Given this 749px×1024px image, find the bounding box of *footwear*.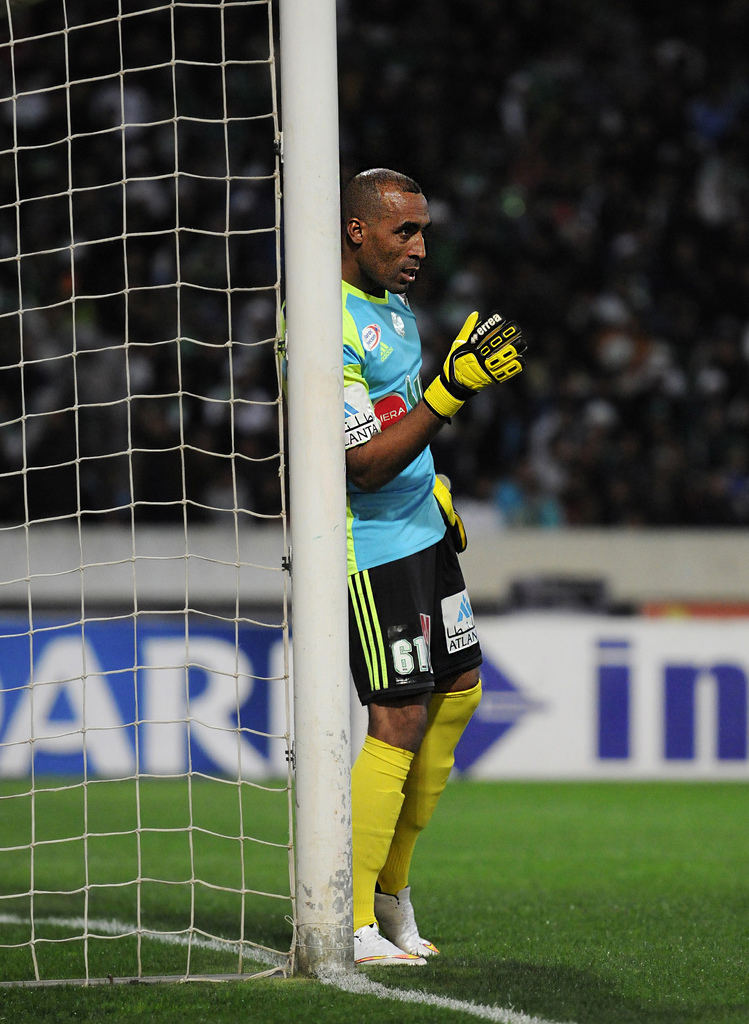
x1=346 y1=917 x2=422 y2=979.
